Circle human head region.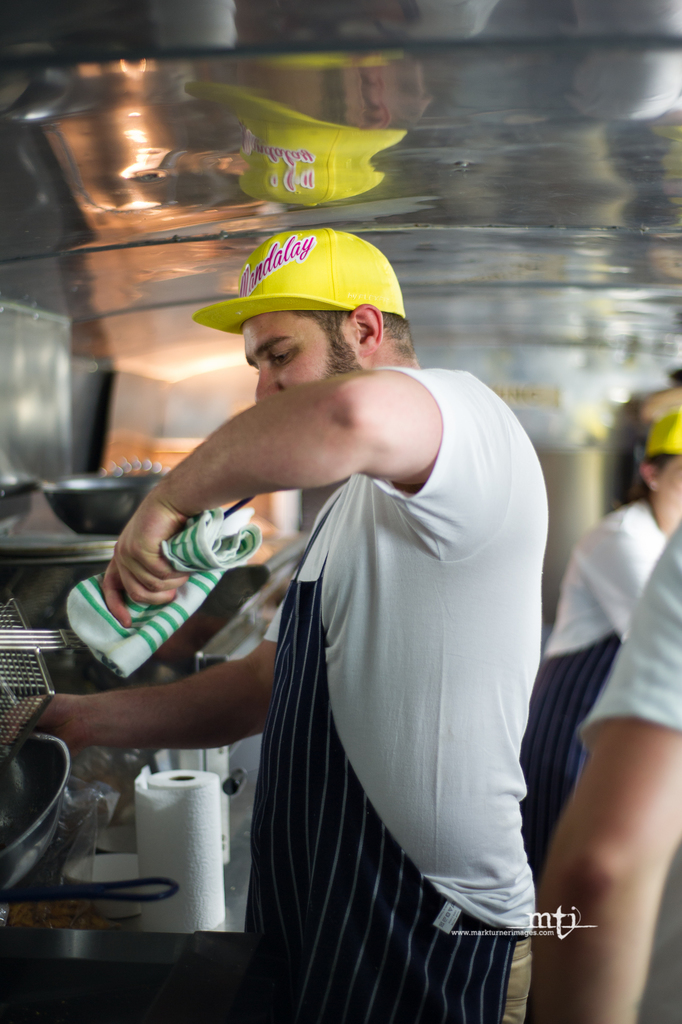
Region: Rect(636, 406, 681, 536).
